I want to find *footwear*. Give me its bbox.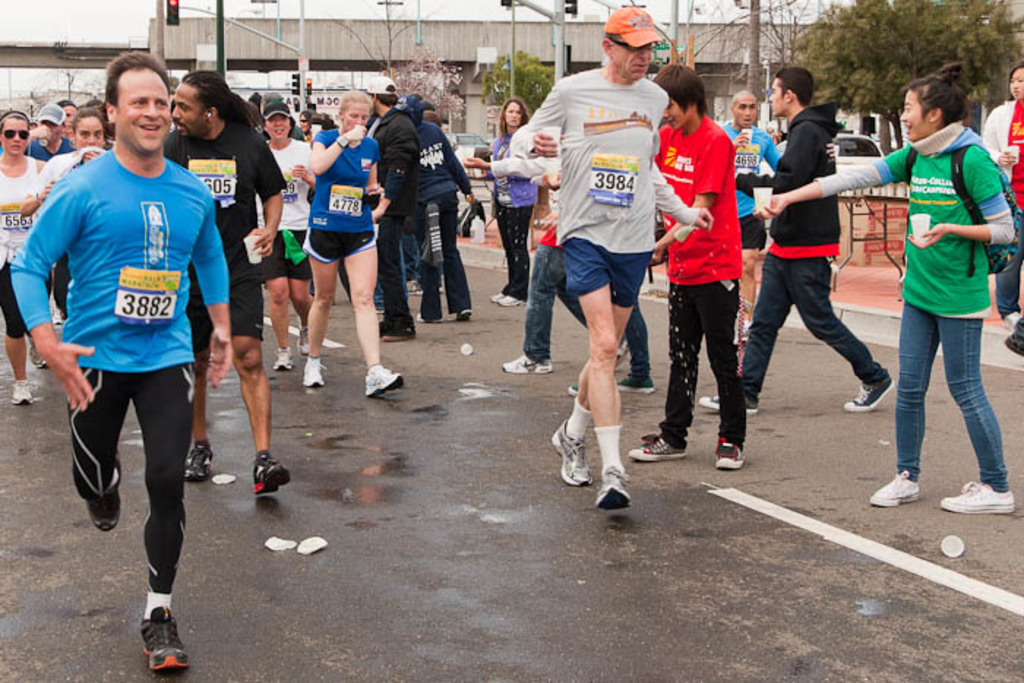
rect(13, 374, 31, 405).
